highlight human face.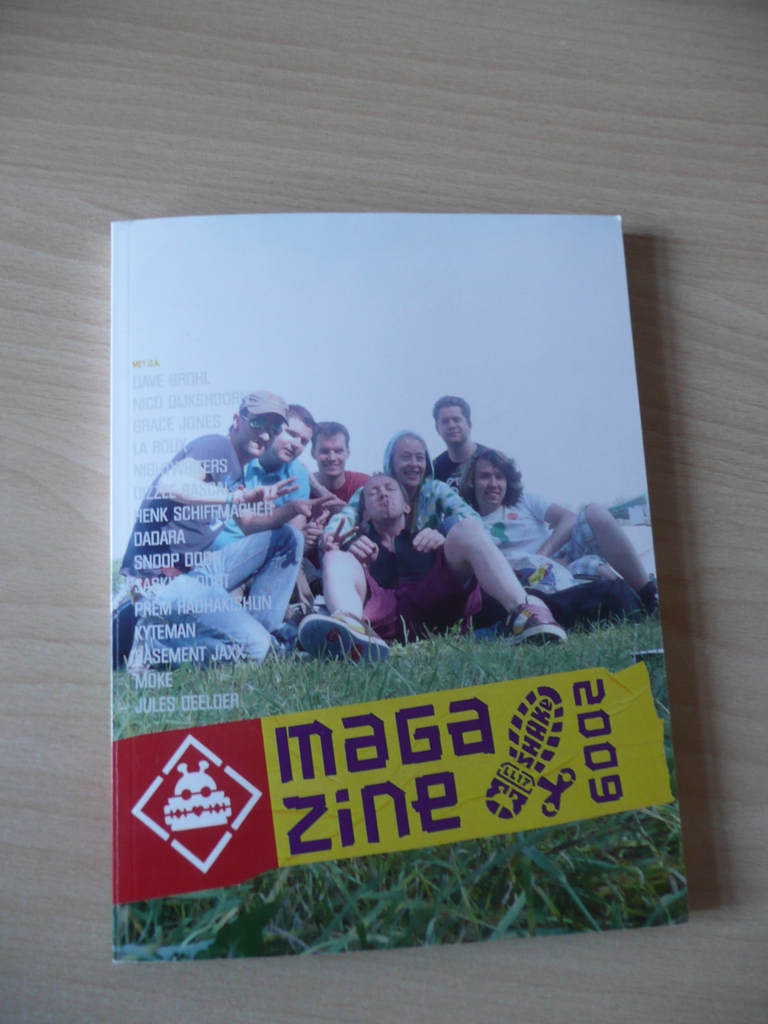
Highlighted region: box=[436, 405, 473, 449].
